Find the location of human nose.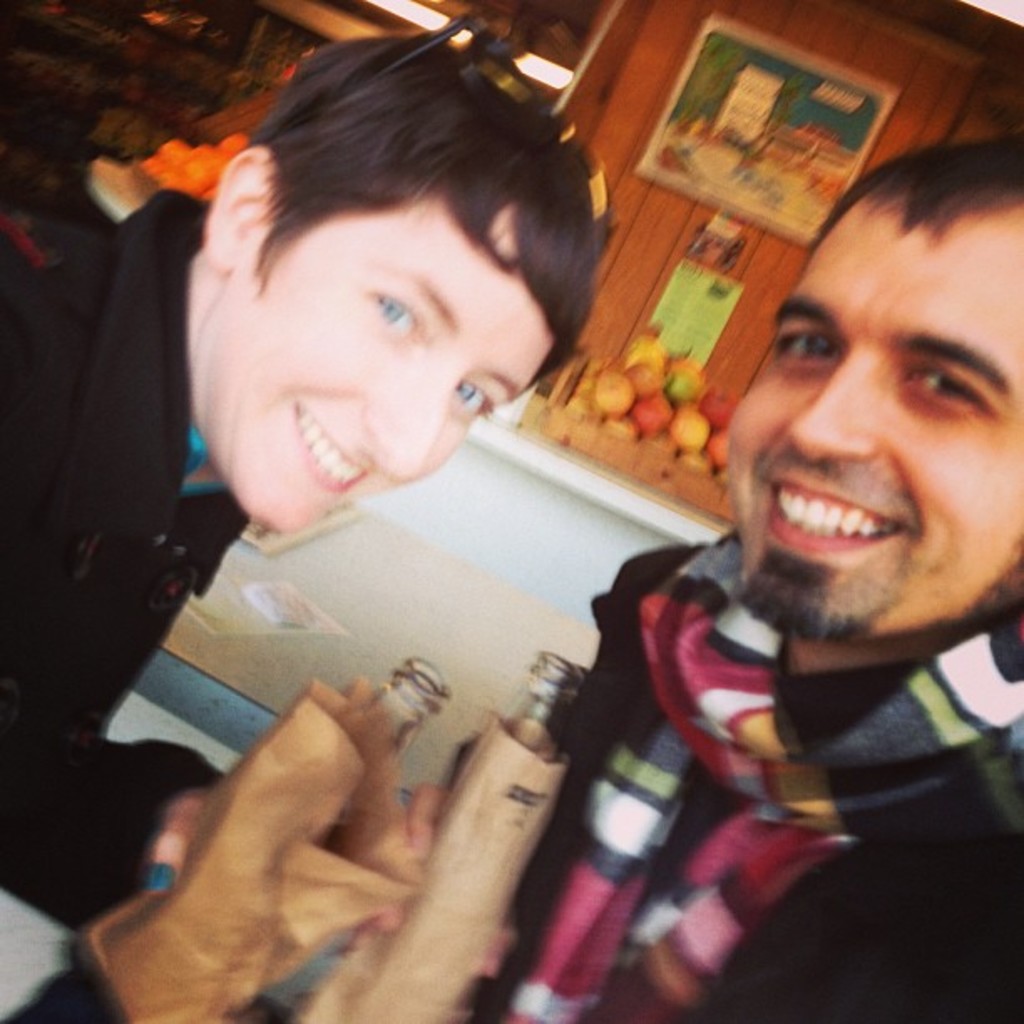
Location: box=[350, 366, 458, 480].
